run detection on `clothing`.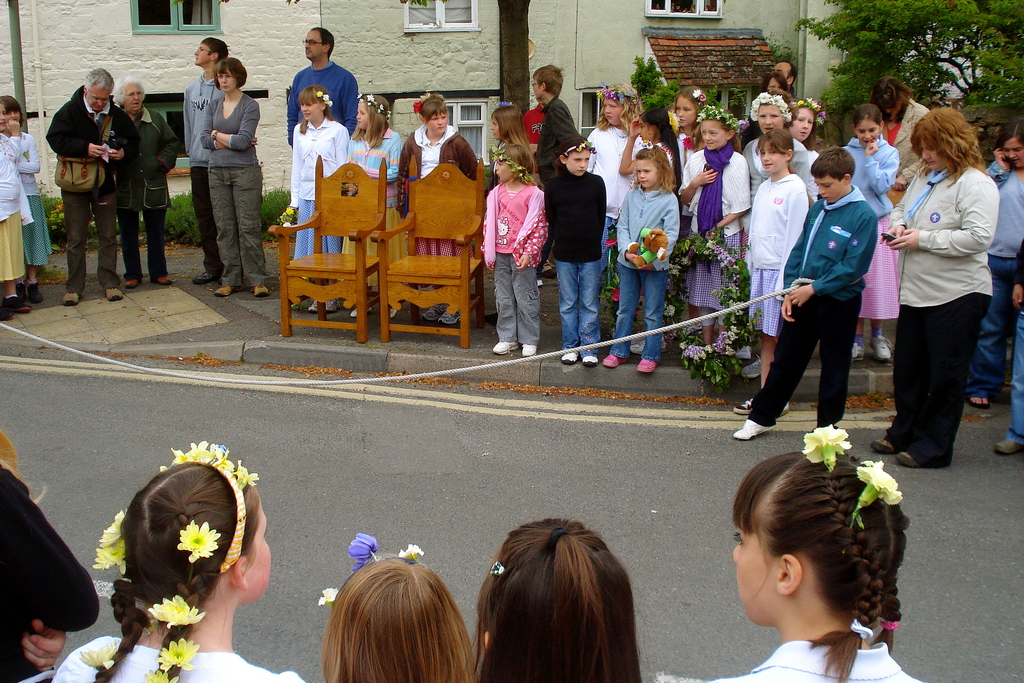
Result: region(521, 106, 552, 134).
